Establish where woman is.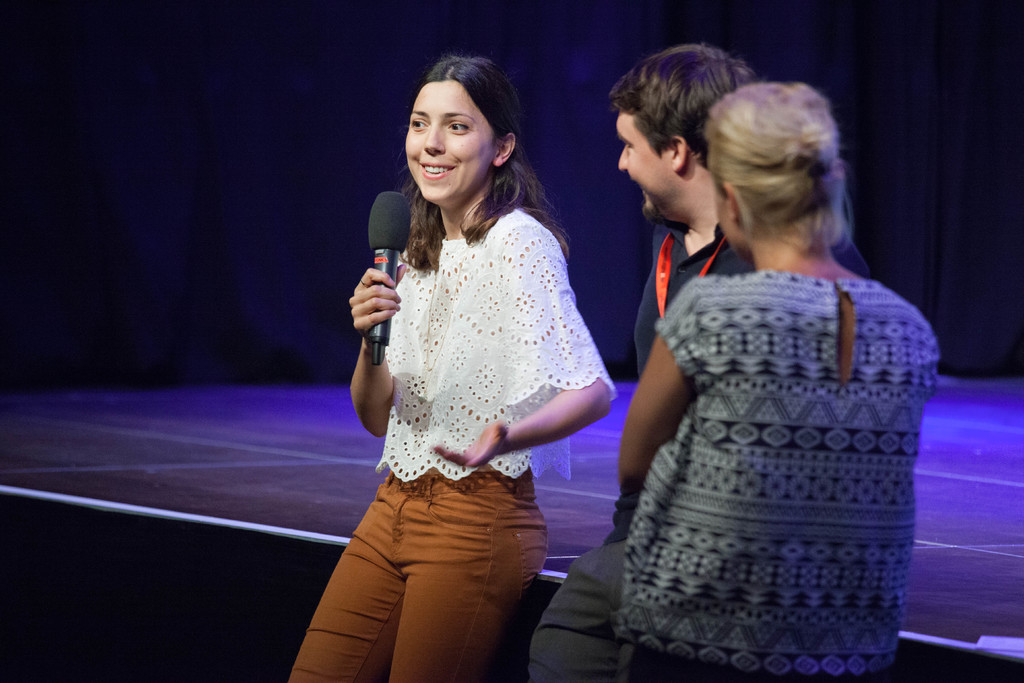
Established at [567, 73, 936, 664].
